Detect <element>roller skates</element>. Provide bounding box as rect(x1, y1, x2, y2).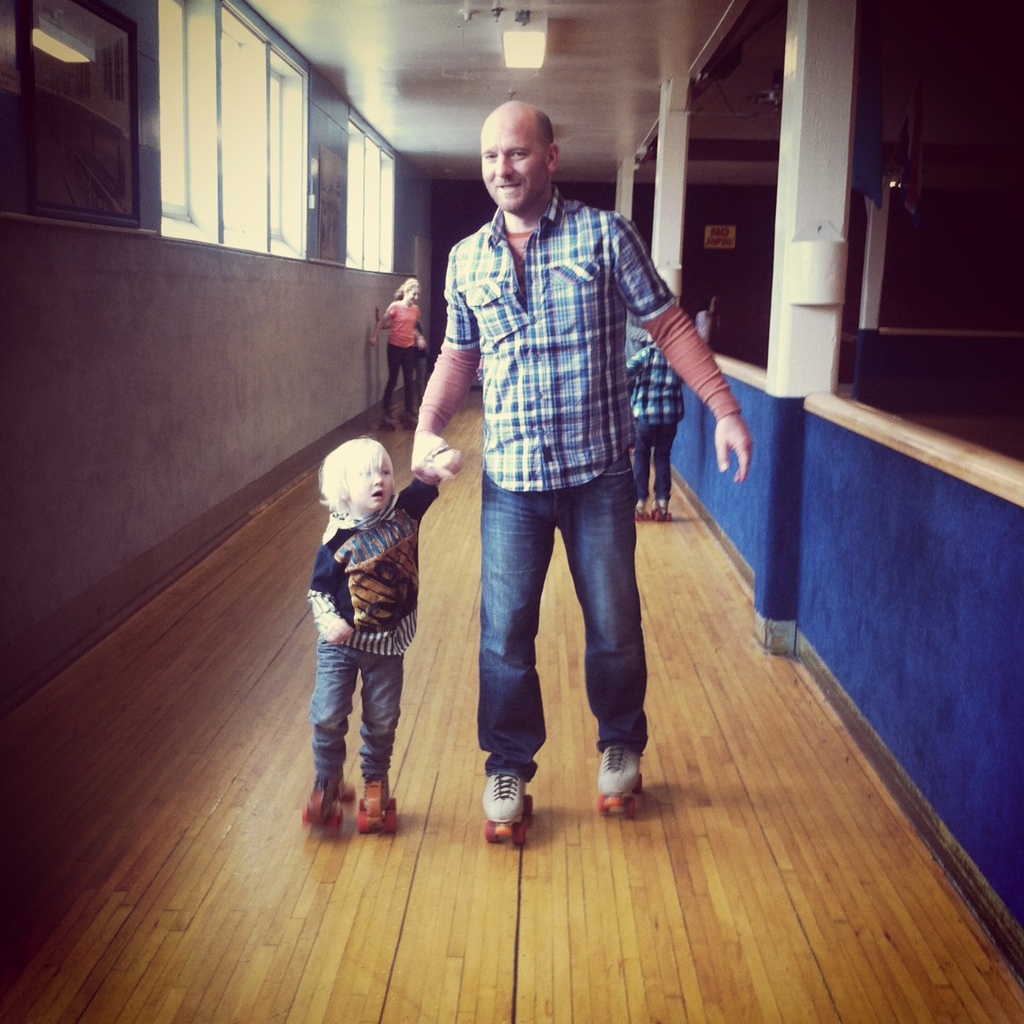
rect(632, 497, 645, 524).
